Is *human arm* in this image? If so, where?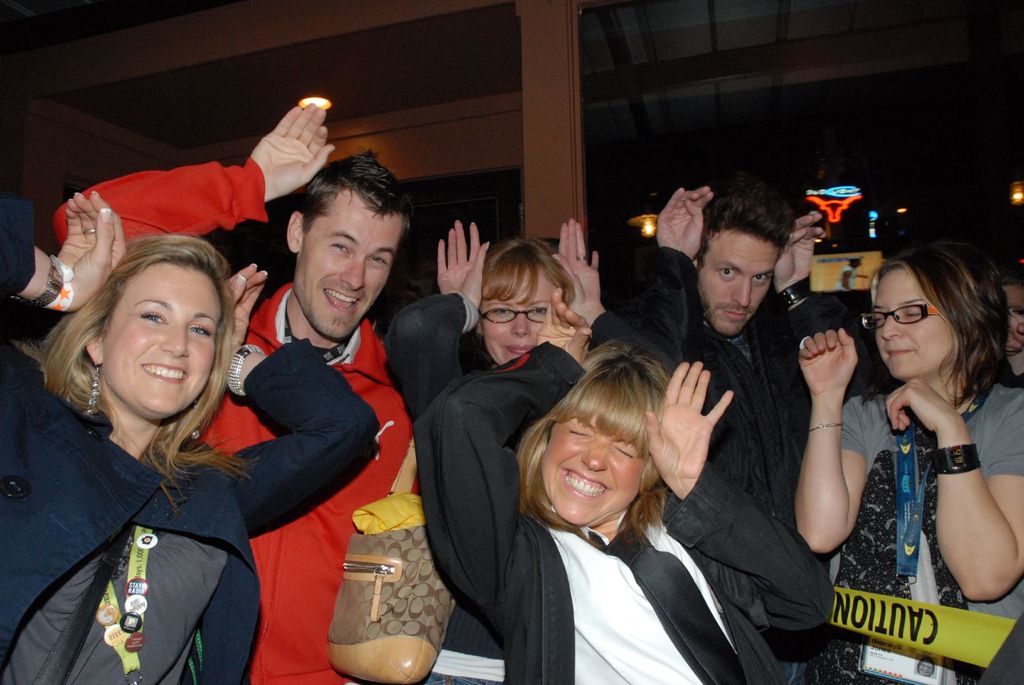
Yes, at 644, 352, 838, 628.
